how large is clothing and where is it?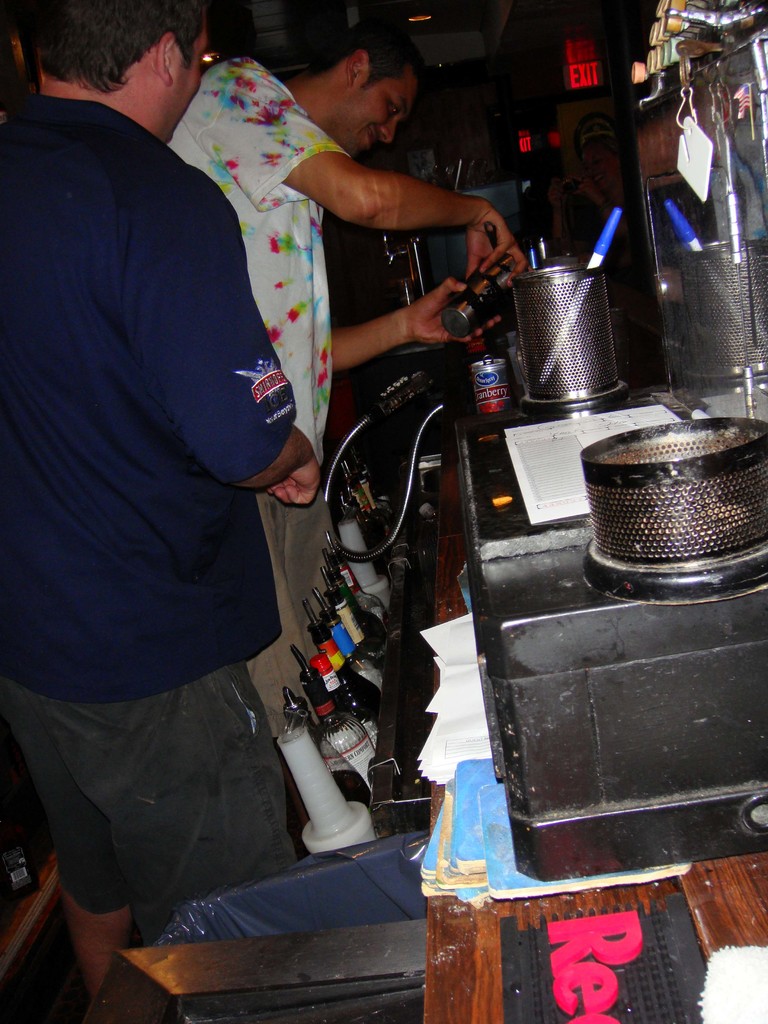
Bounding box: region(173, 49, 337, 722).
